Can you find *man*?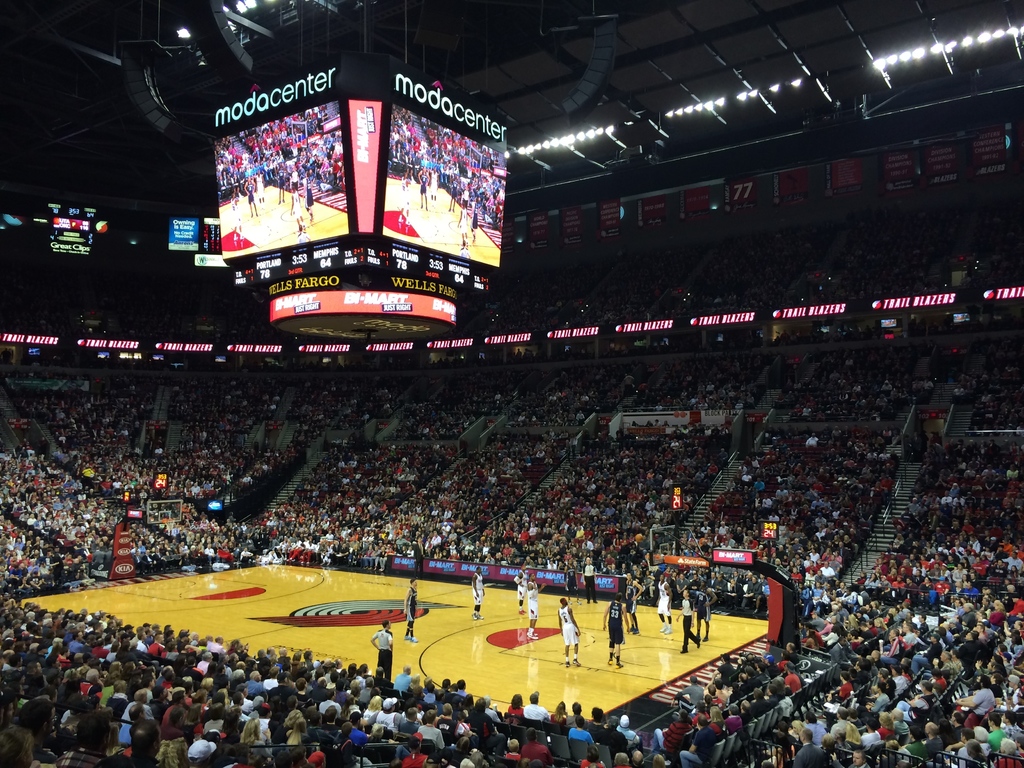
Yes, bounding box: box=[675, 589, 702, 650].
